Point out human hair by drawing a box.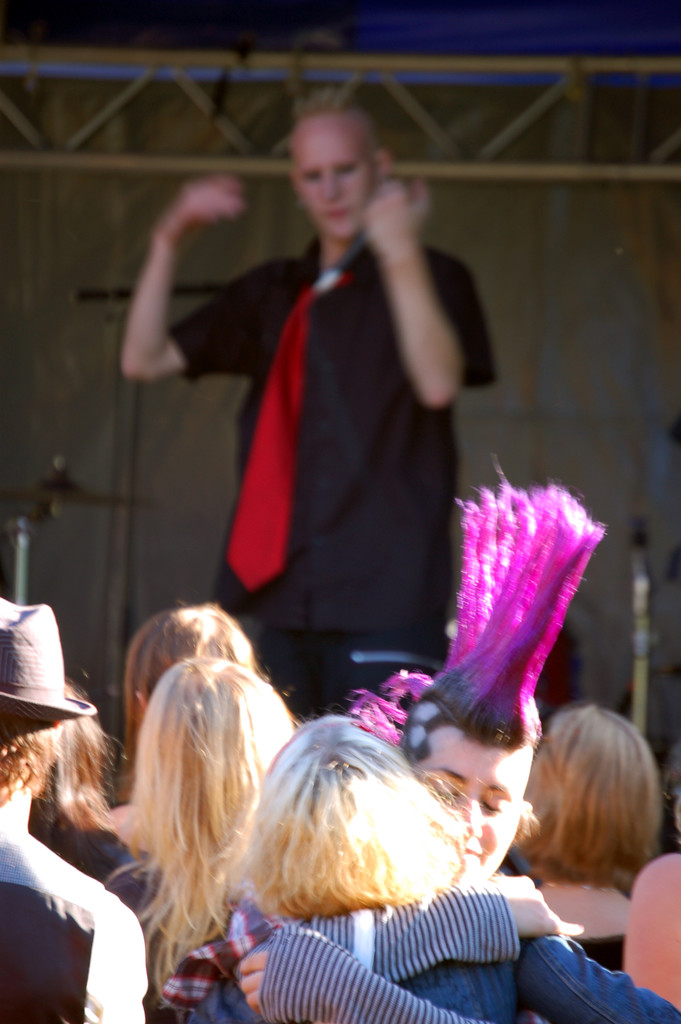
box(215, 717, 466, 923).
